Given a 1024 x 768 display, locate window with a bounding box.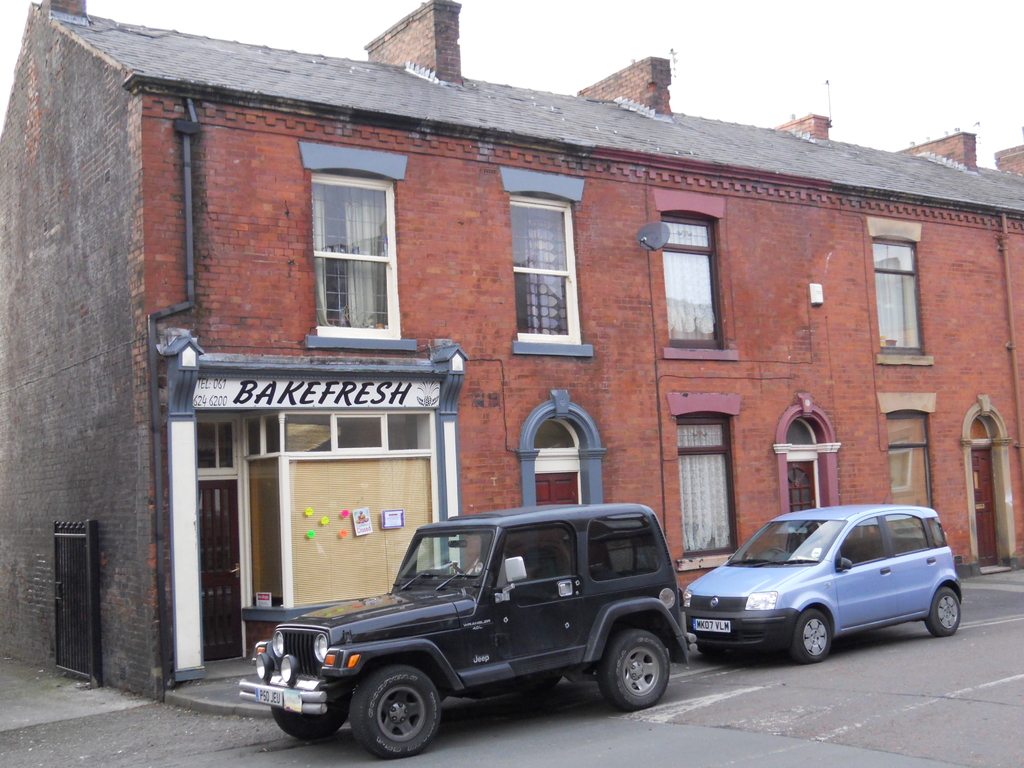
Located: detection(200, 426, 234, 468).
